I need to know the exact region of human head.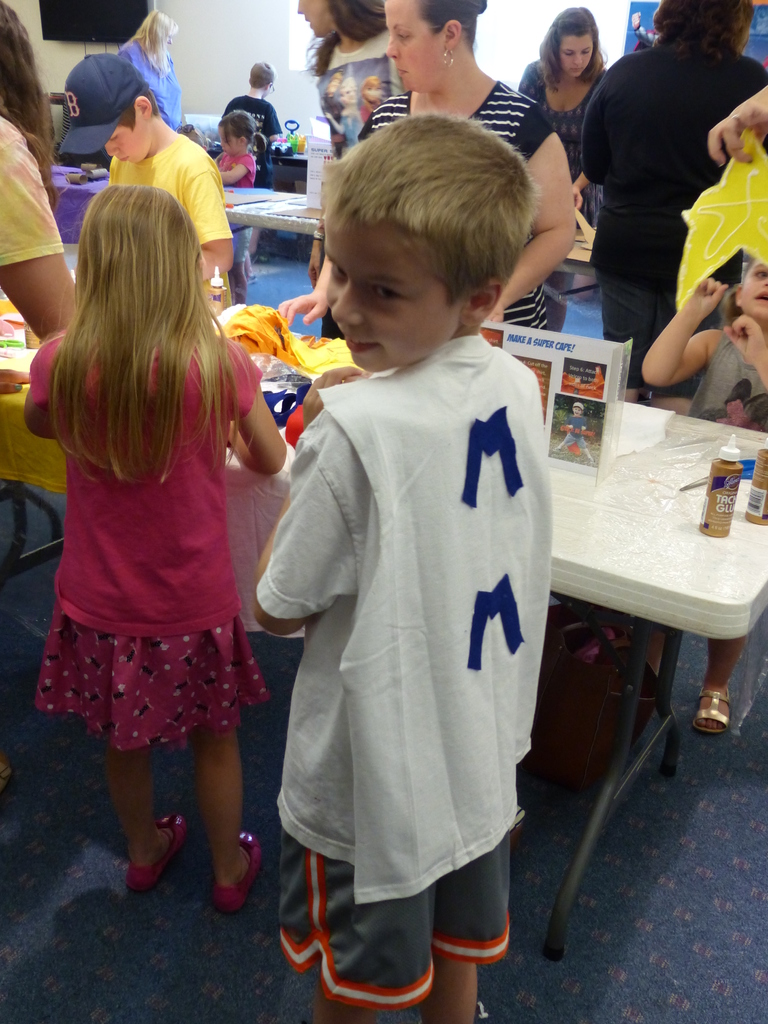
Region: <region>142, 12, 179, 43</region>.
